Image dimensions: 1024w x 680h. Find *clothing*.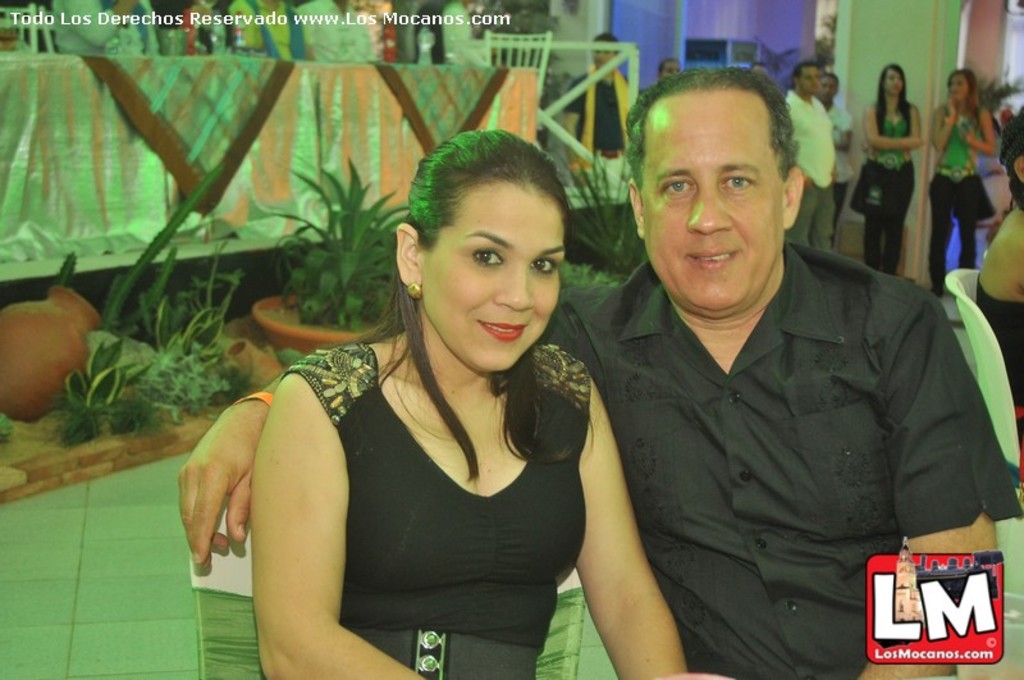
bbox=(570, 237, 1023, 679).
